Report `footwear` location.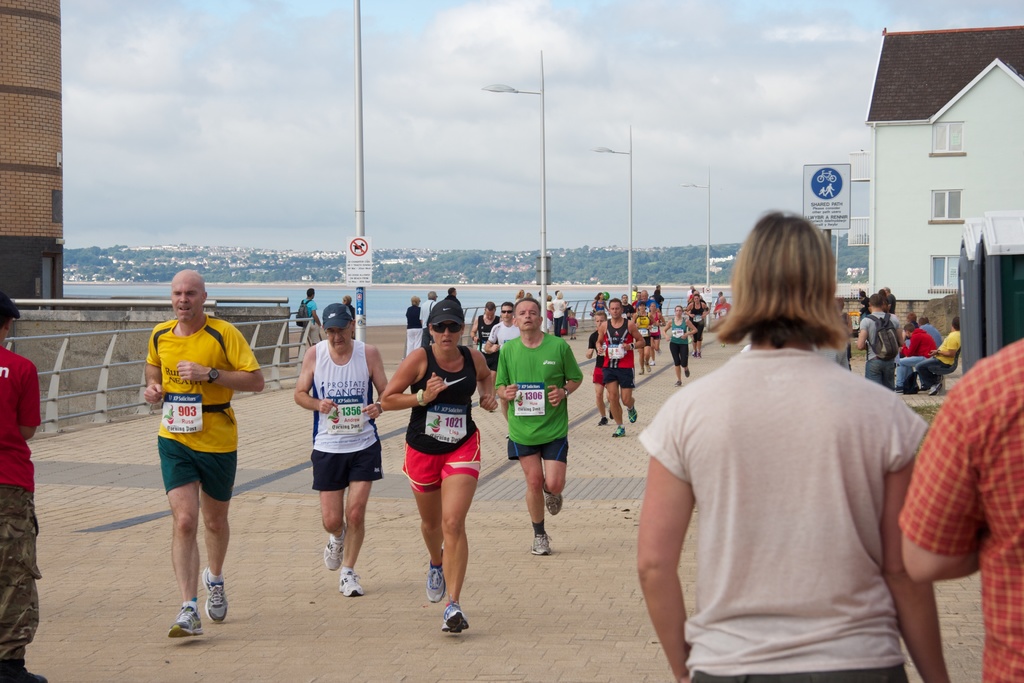
Report: select_region(688, 370, 693, 383).
